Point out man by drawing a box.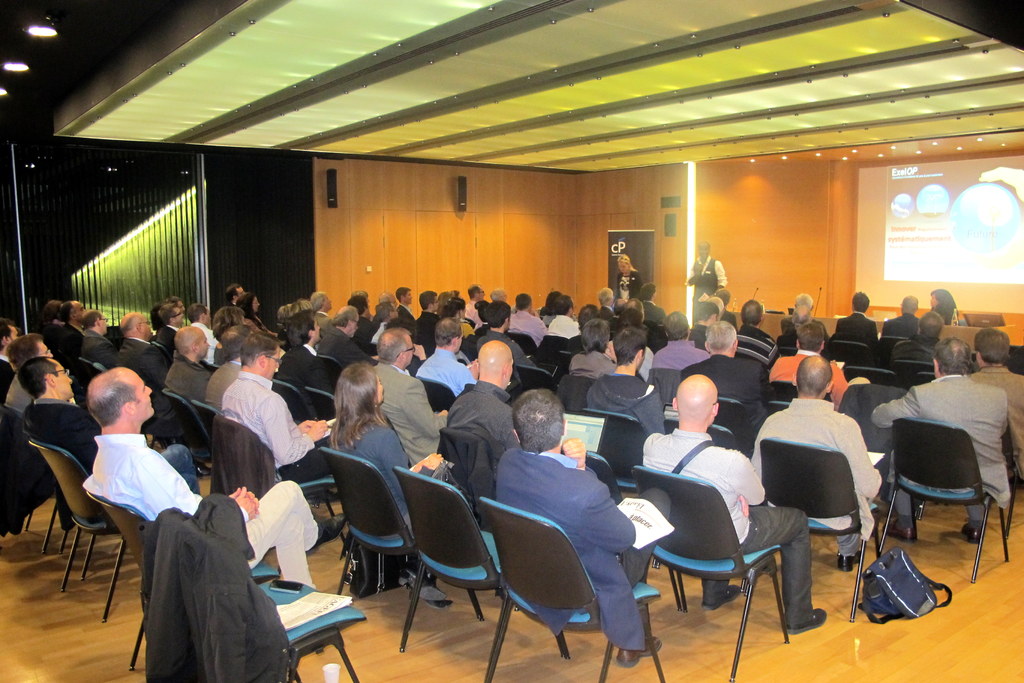
<box>690,304,716,345</box>.
